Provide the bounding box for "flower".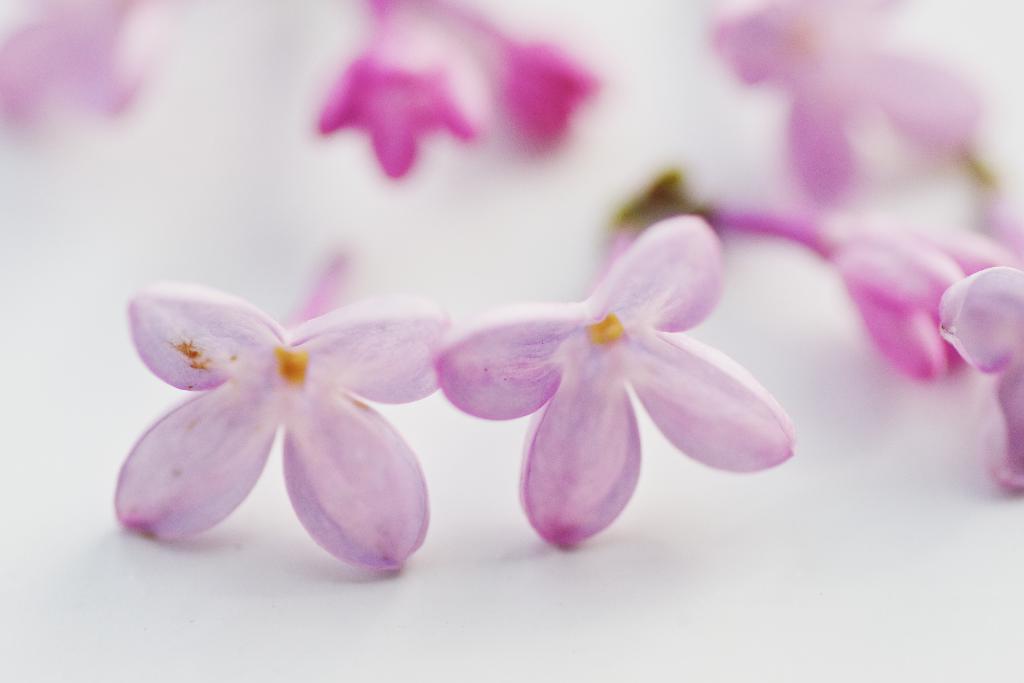
Rect(938, 255, 1023, 484).
